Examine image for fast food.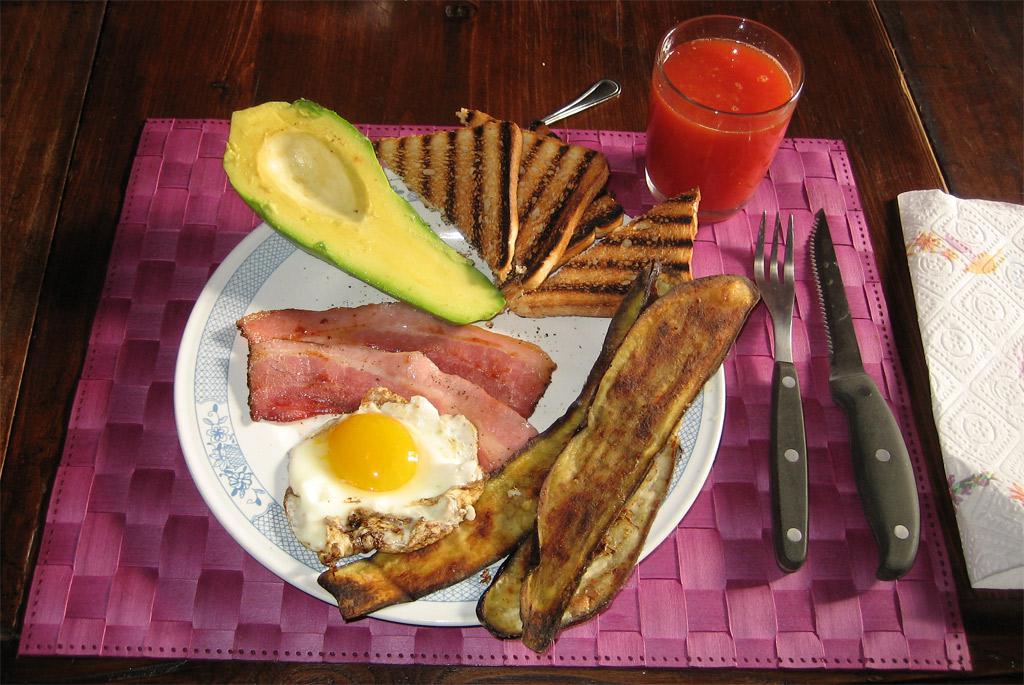
Examination result: [232,257,760,651].
